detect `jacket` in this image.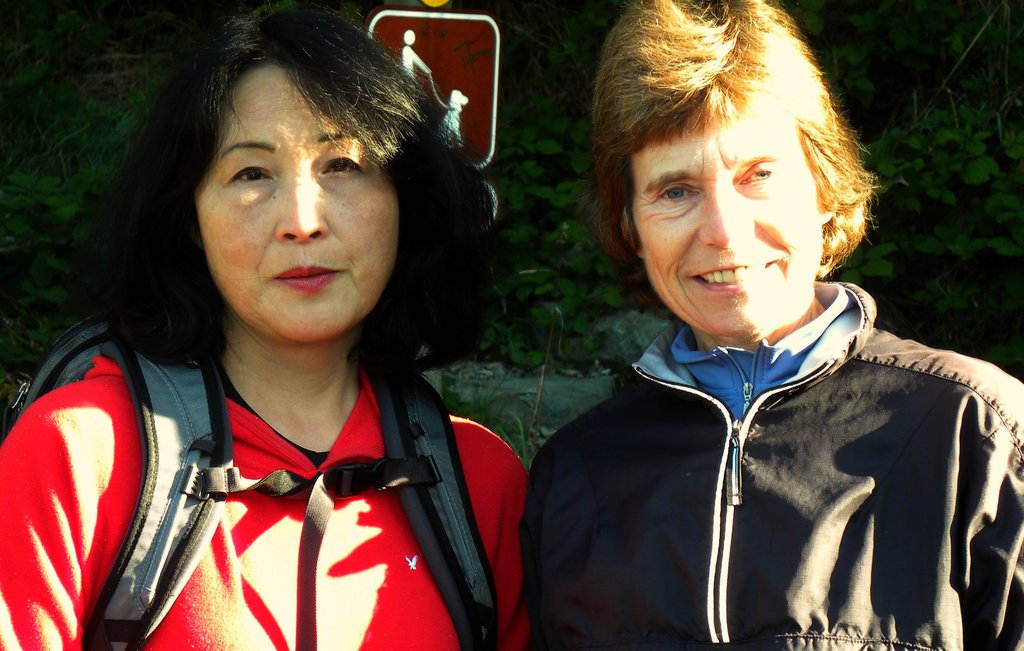
Detection: crop(514, 279, 1023, 650).
